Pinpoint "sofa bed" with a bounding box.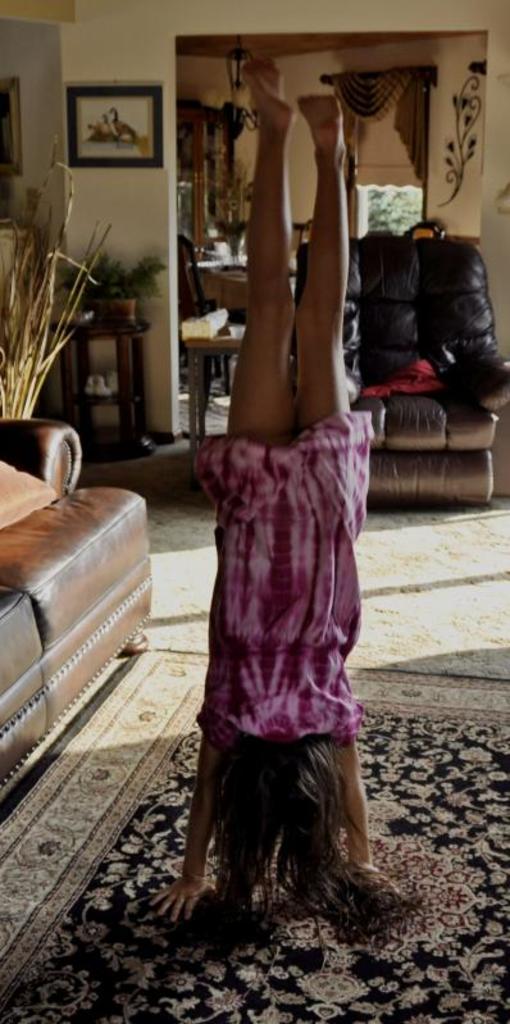
x1=0 y1=387 x2=154 y2=814.
